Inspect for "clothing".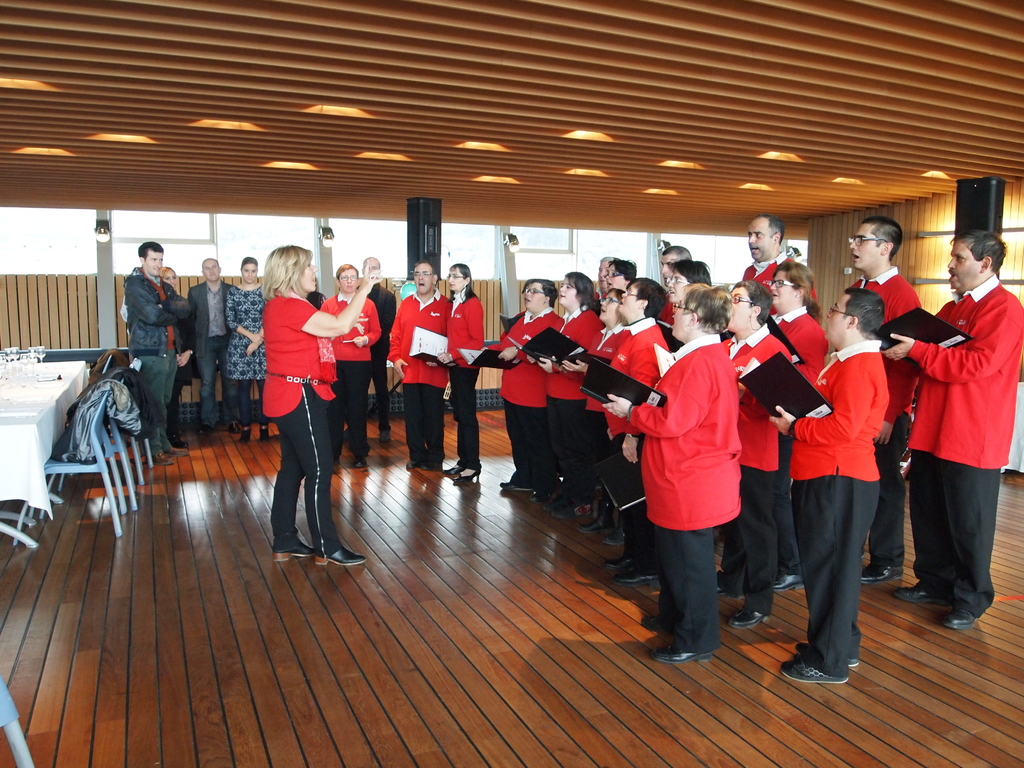
Inspection: select_region(552, 406, 596, 502).
